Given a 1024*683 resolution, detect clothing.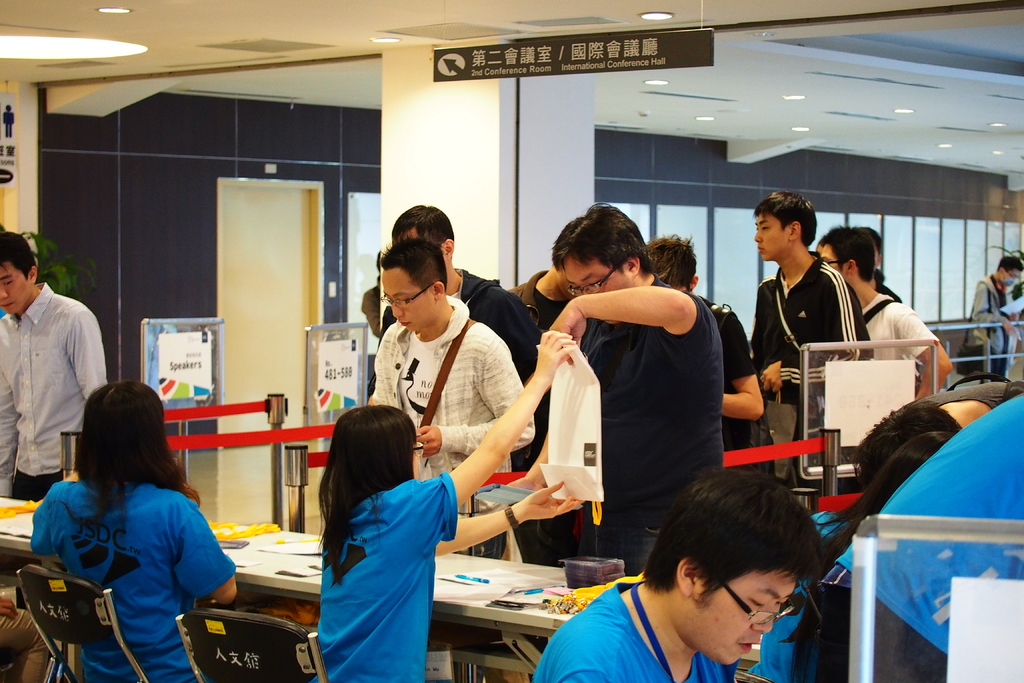
bbox=(858, 292, 940, 360).
